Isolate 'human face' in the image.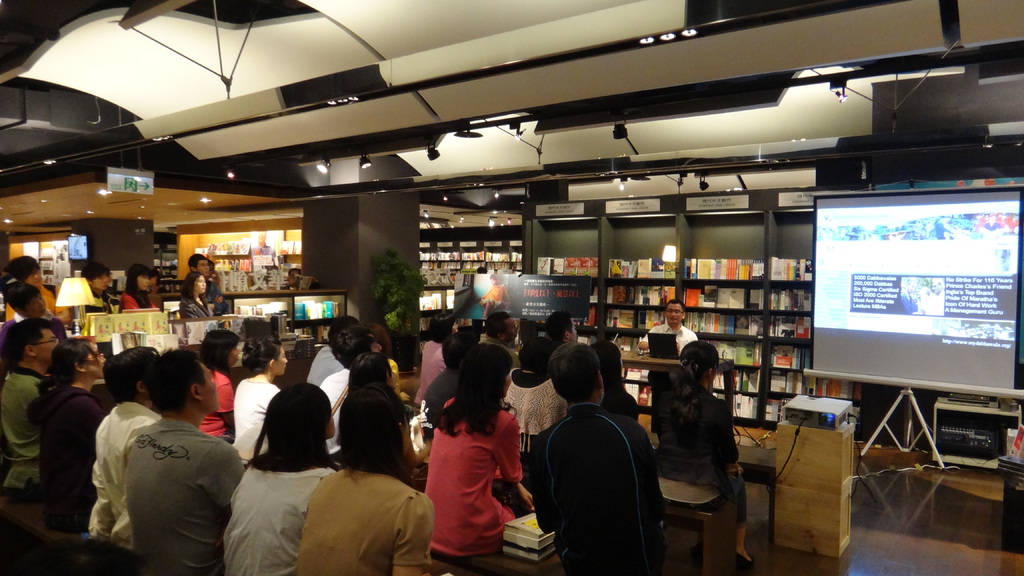
Isolated region: [left=84, top=342, right=102, bottom=383].
